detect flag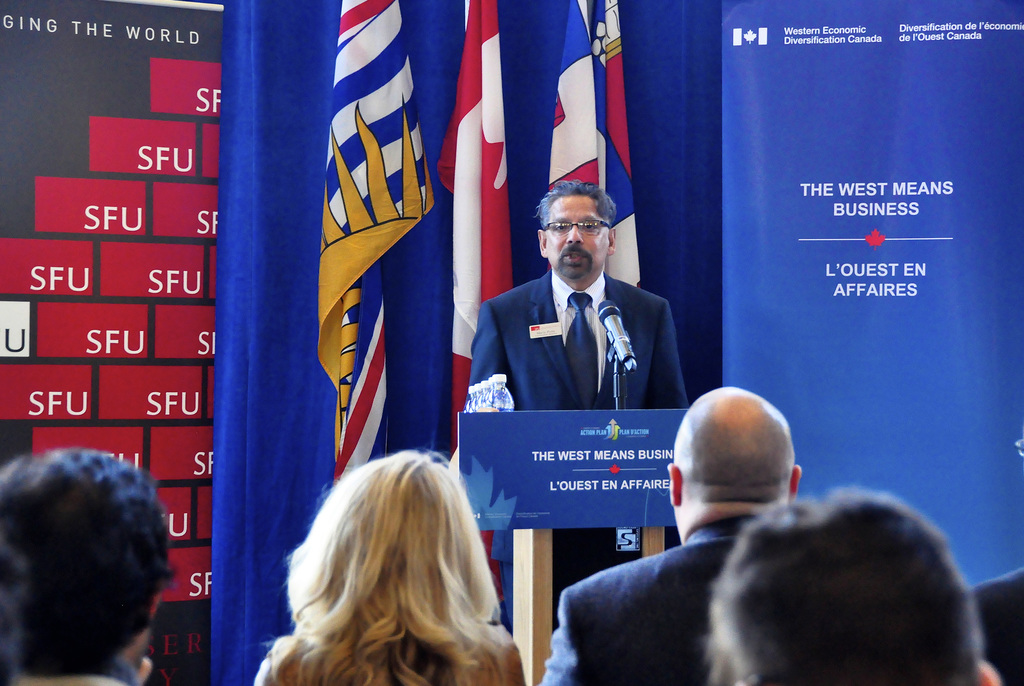
box(546, 0, 643, 292)
